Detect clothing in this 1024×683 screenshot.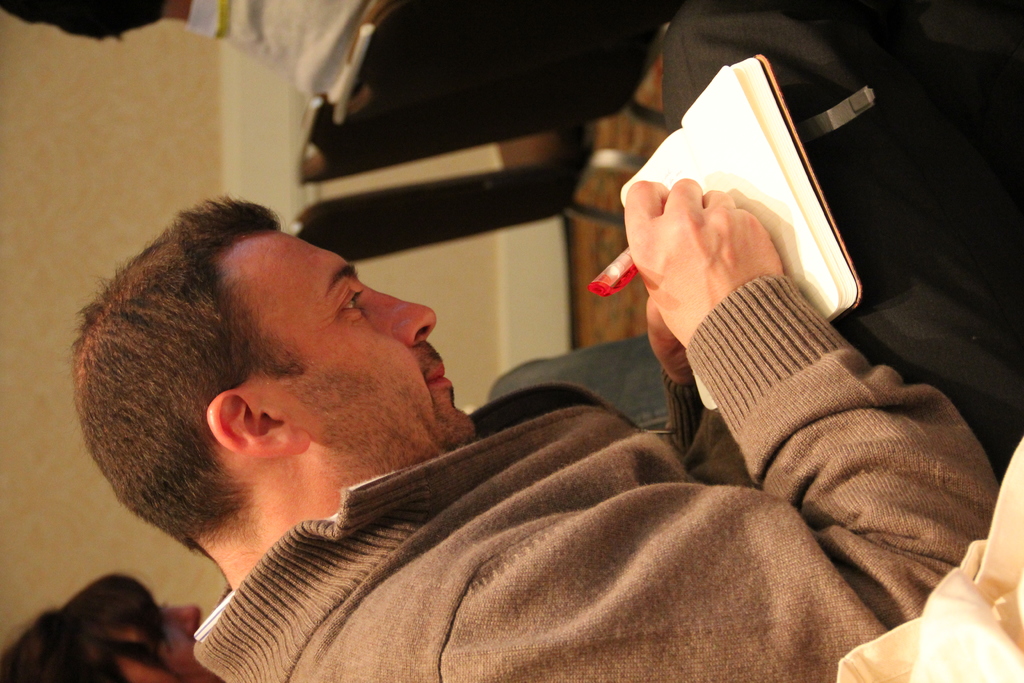
Detection: rect(184, 0, 371, 90).
